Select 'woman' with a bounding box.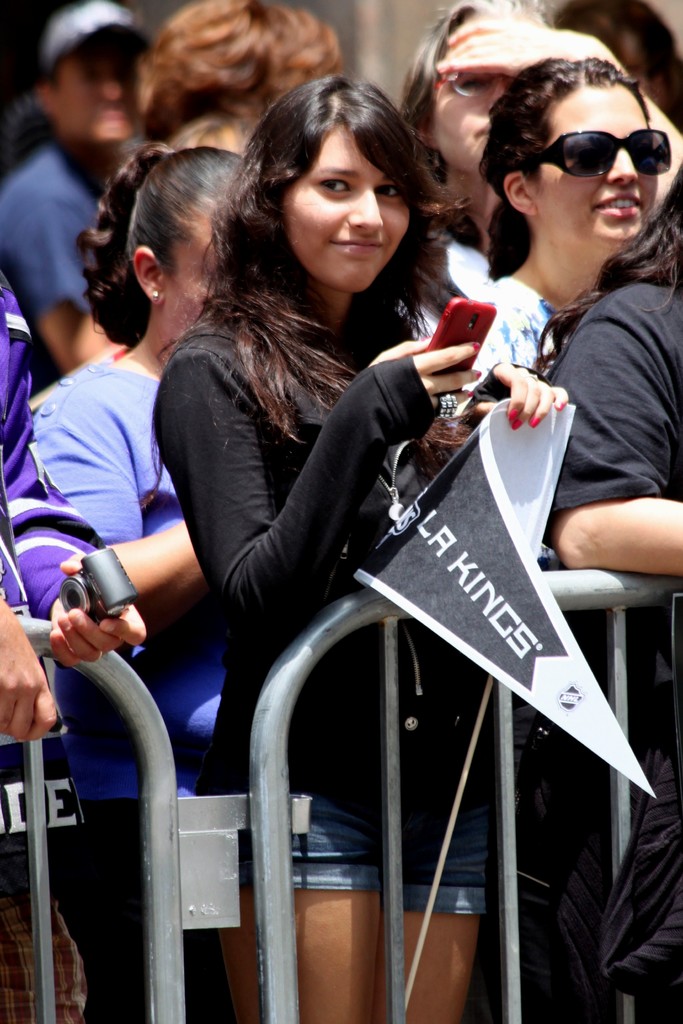
box=[442, 63, 659, 433].
